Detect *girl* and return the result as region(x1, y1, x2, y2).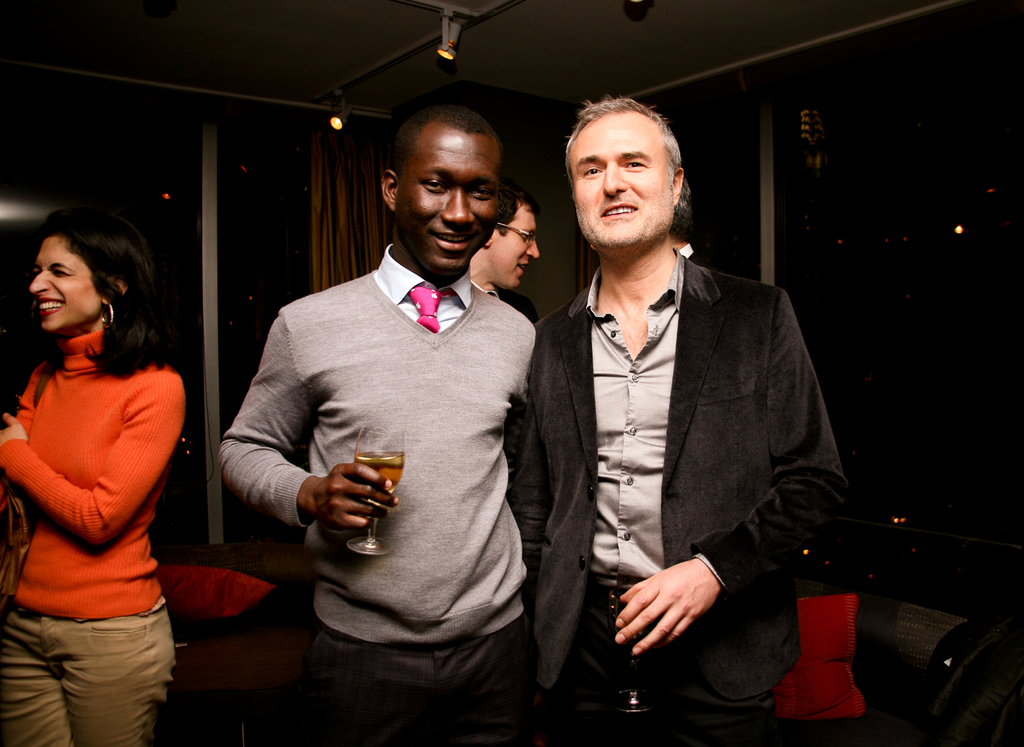
region(6, 205, 196, 746).
